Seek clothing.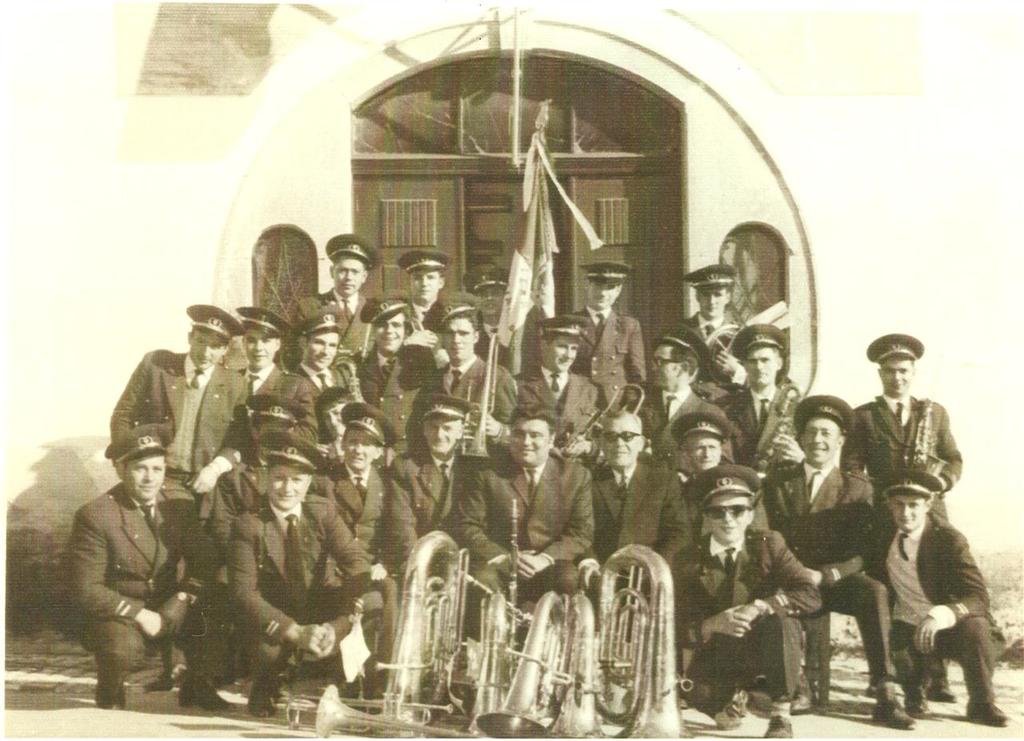
274,350,354,432.
